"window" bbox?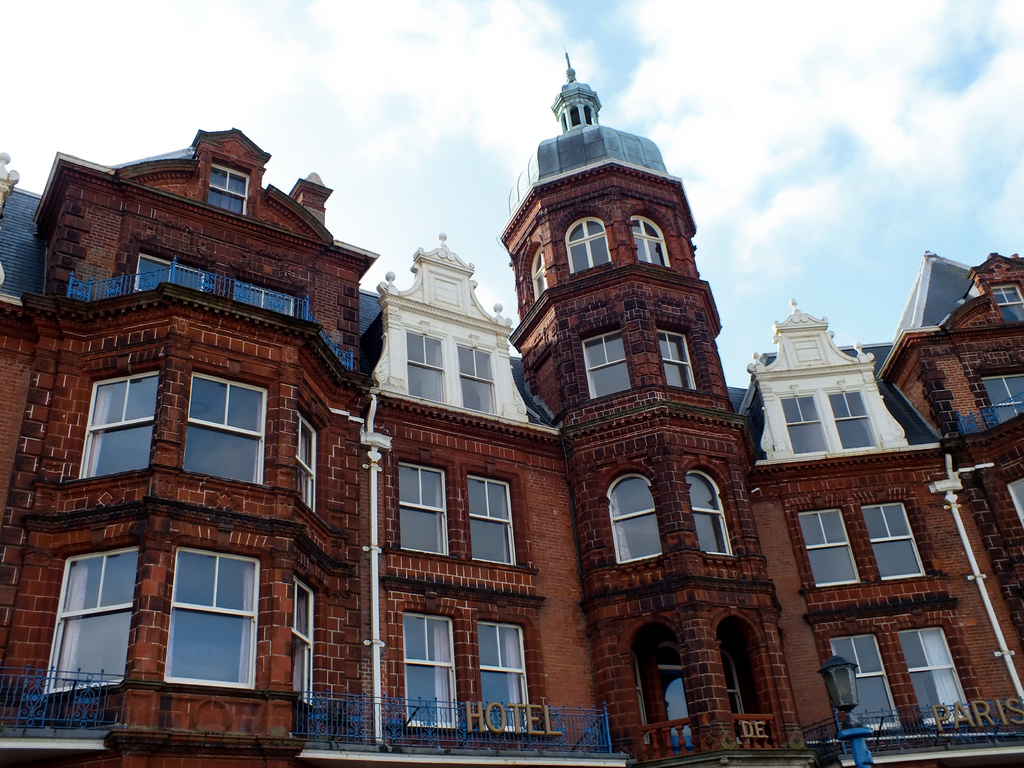
(left=291, top=573, right=317, bottom=705)
